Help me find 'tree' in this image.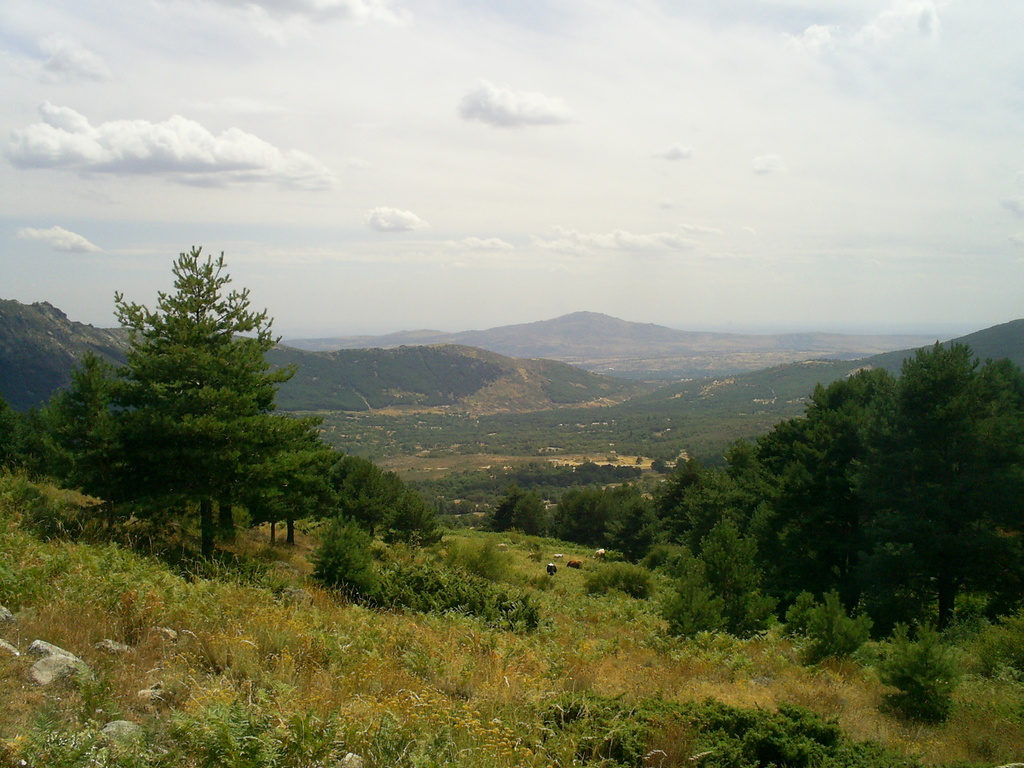
Found it: x1=3 y1=396 x2=90 y2=484.
